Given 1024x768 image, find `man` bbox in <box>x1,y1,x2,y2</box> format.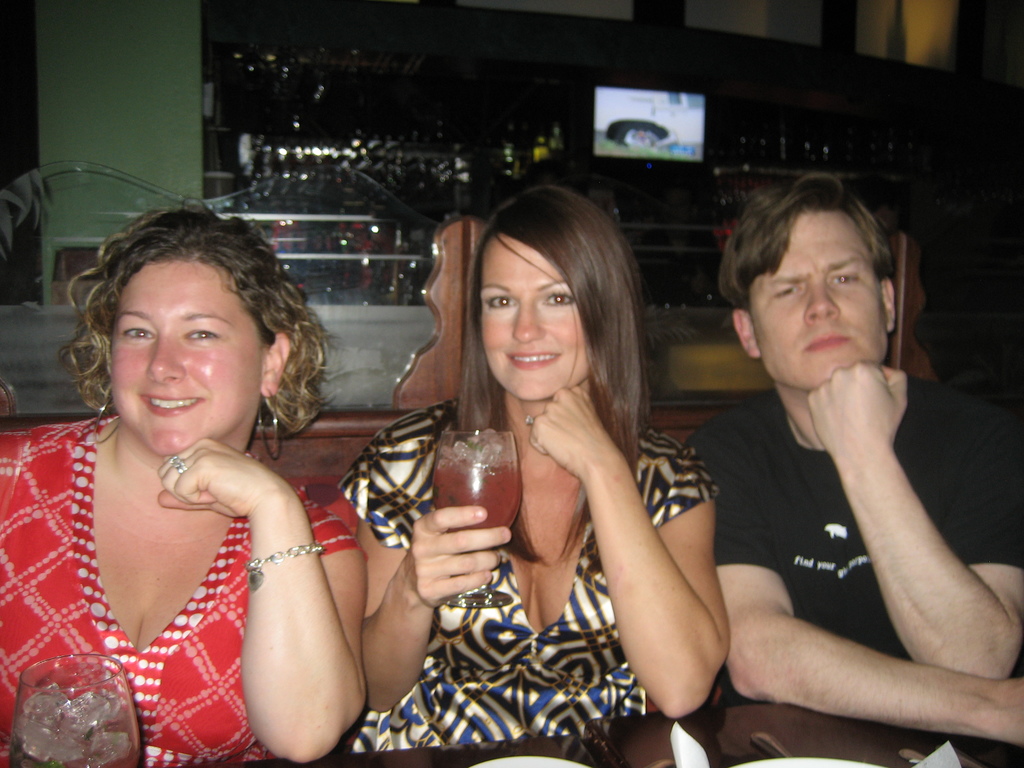
<box>661,170,1007,765</box>.
